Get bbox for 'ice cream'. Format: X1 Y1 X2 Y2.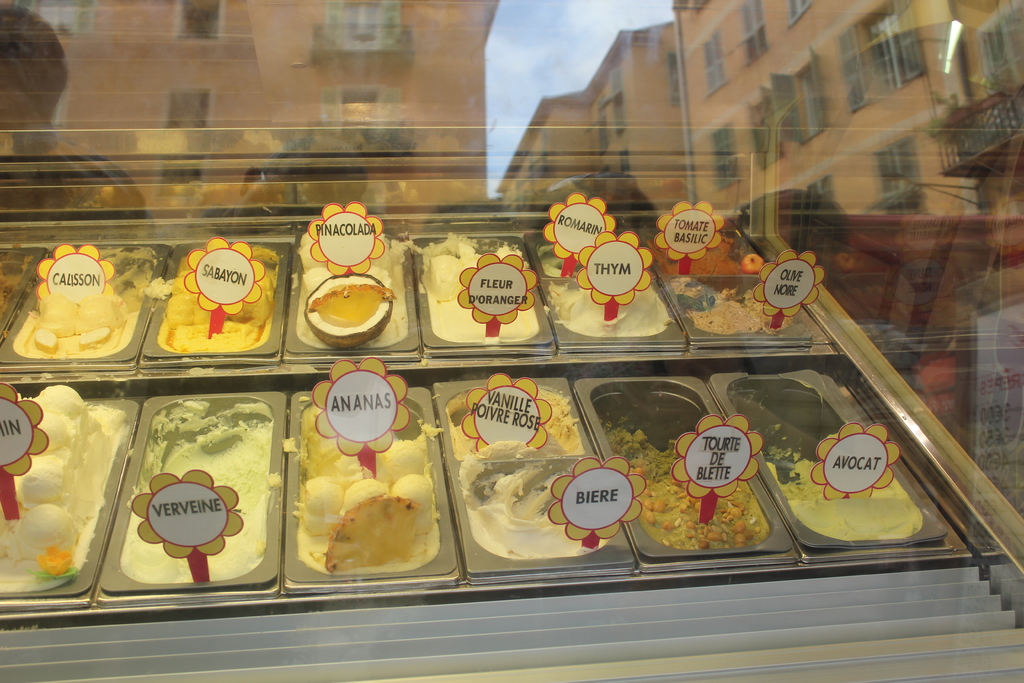
760 425 930 547.
